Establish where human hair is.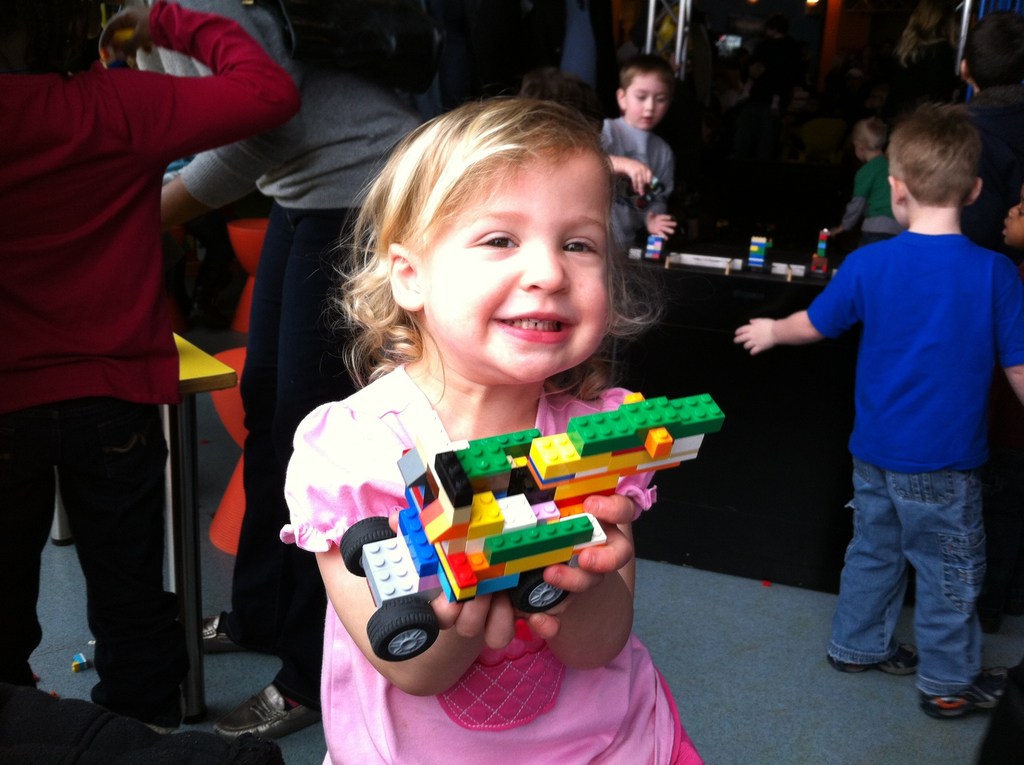
Established at <region>329, 87, 644, 406</region>.
